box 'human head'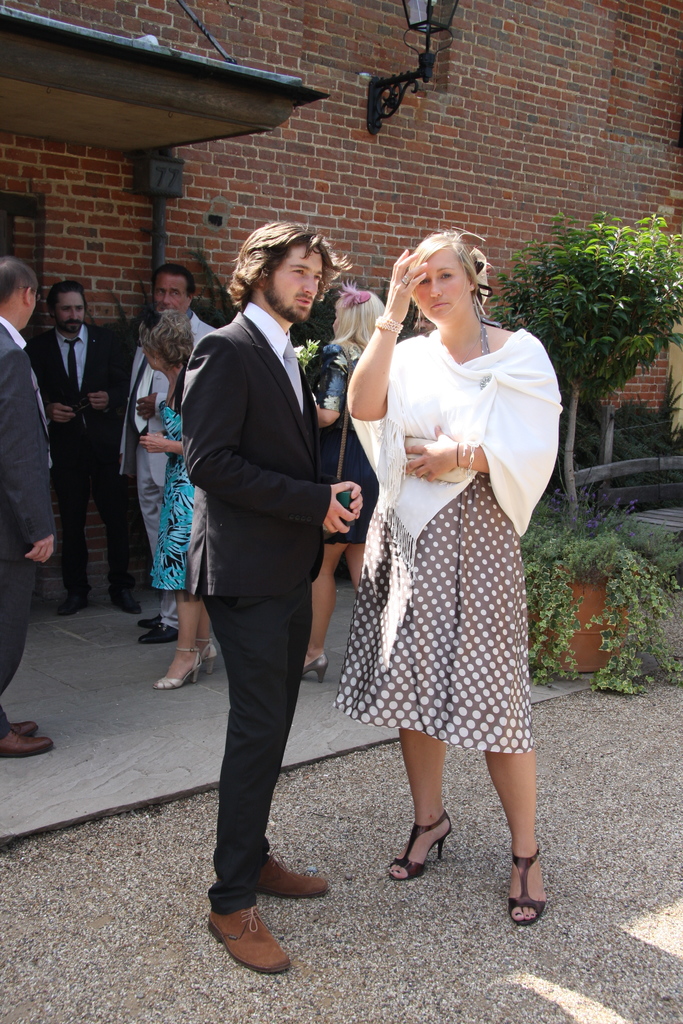
139 312 195 371
